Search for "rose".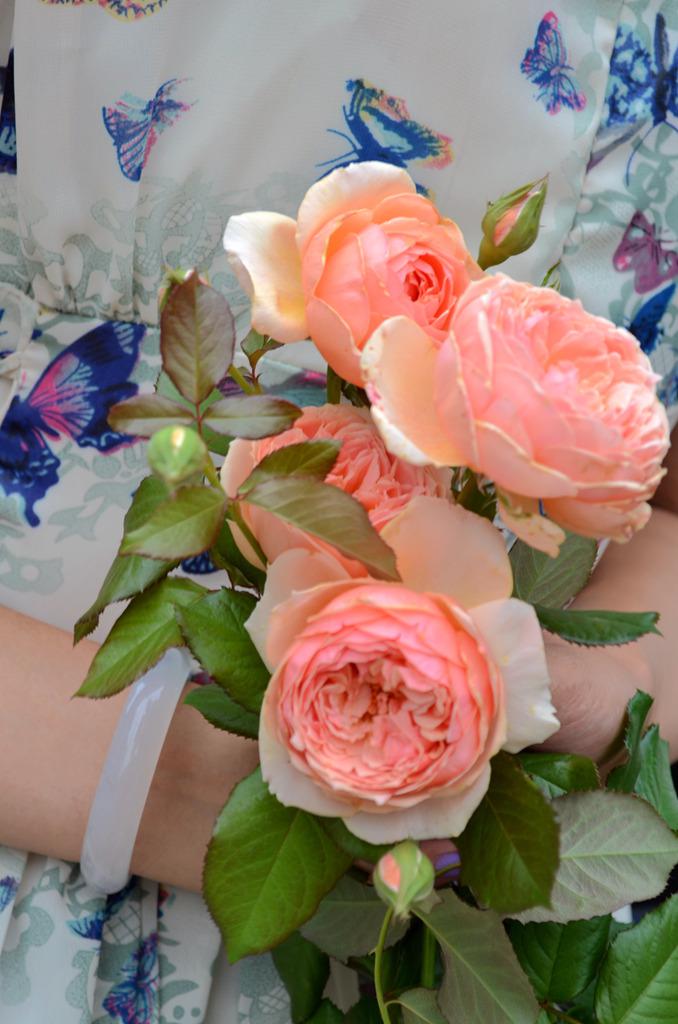
Found at detection(358, 271, 677, 560).
